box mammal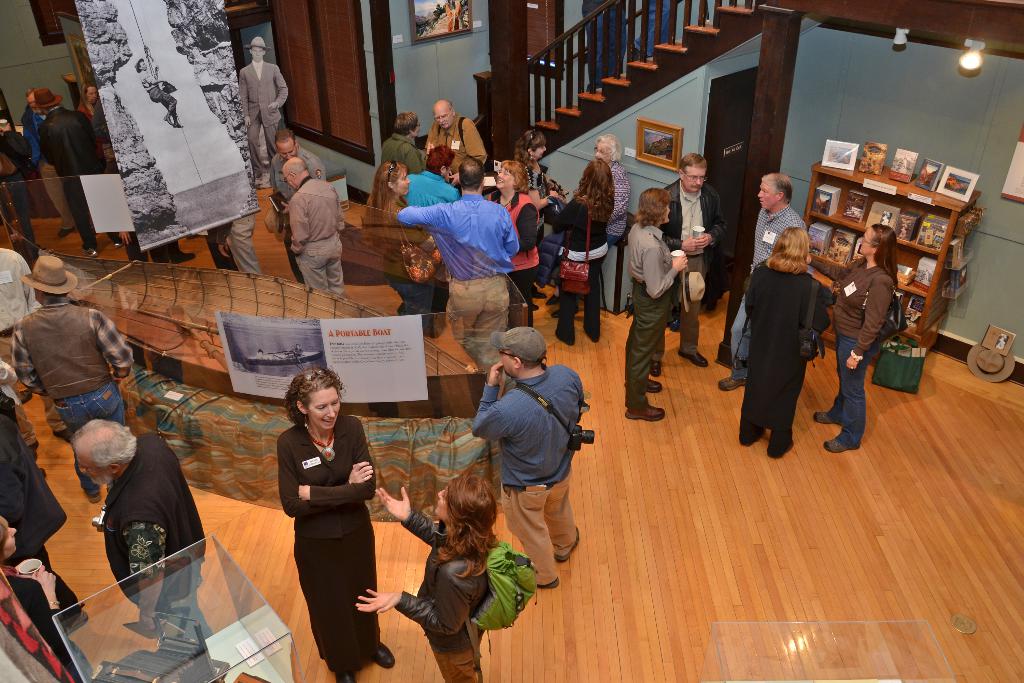
select_region(4, 256, 140, 507)
